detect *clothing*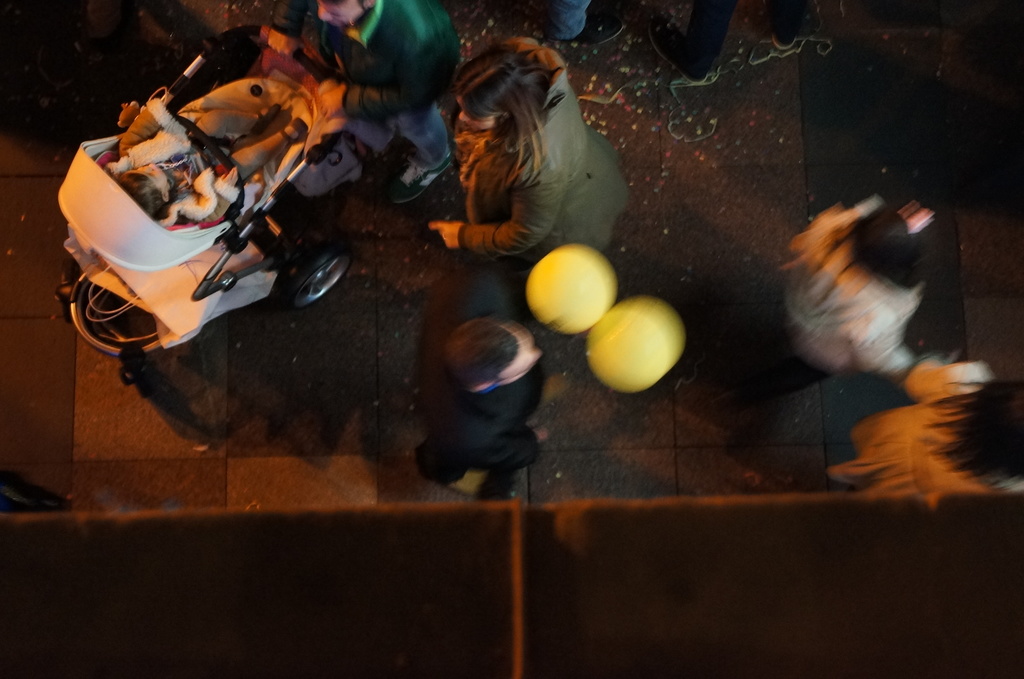
x1=551 y1=0 x2=593 y2=40
